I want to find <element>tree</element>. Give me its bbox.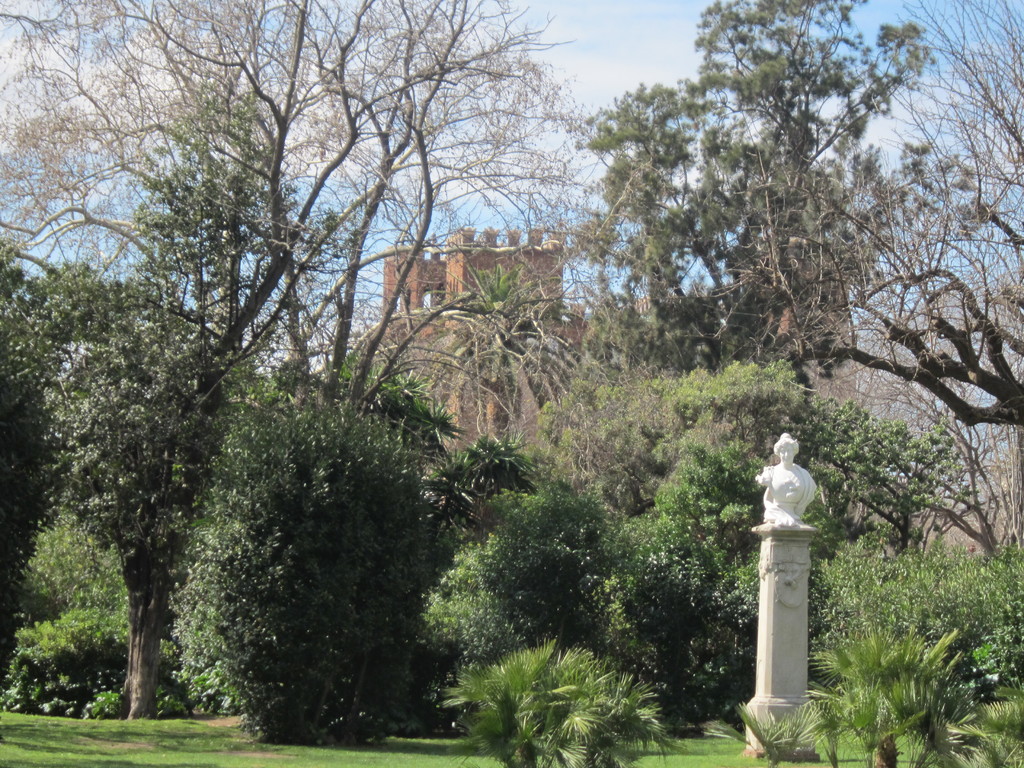
[649, 360, 959, 554].
